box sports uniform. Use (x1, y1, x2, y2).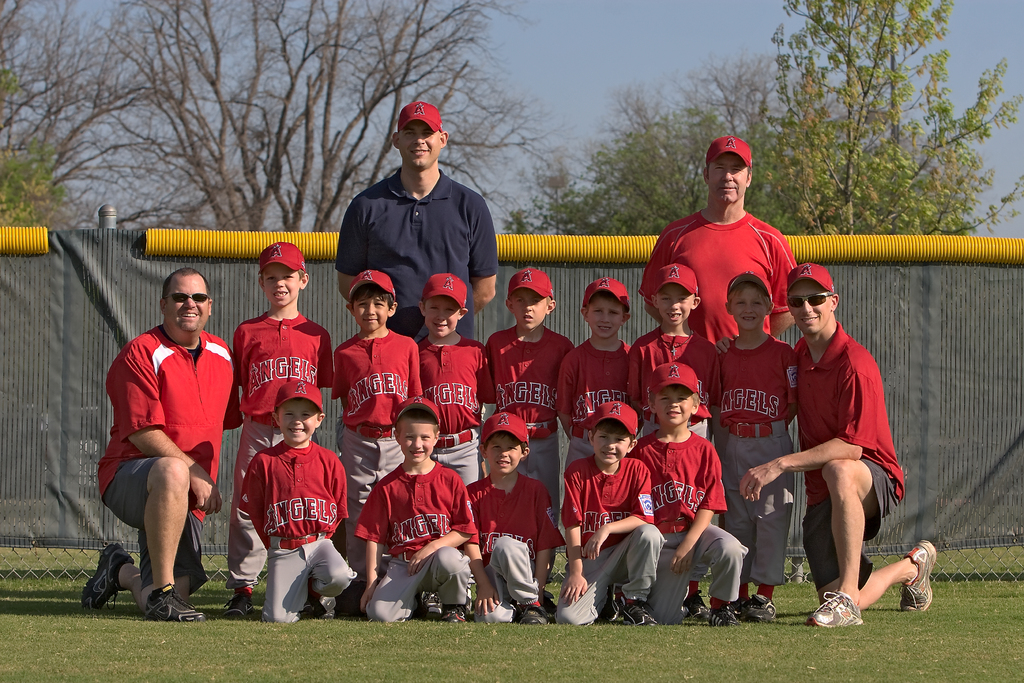
(785, 270, 952, 632).
